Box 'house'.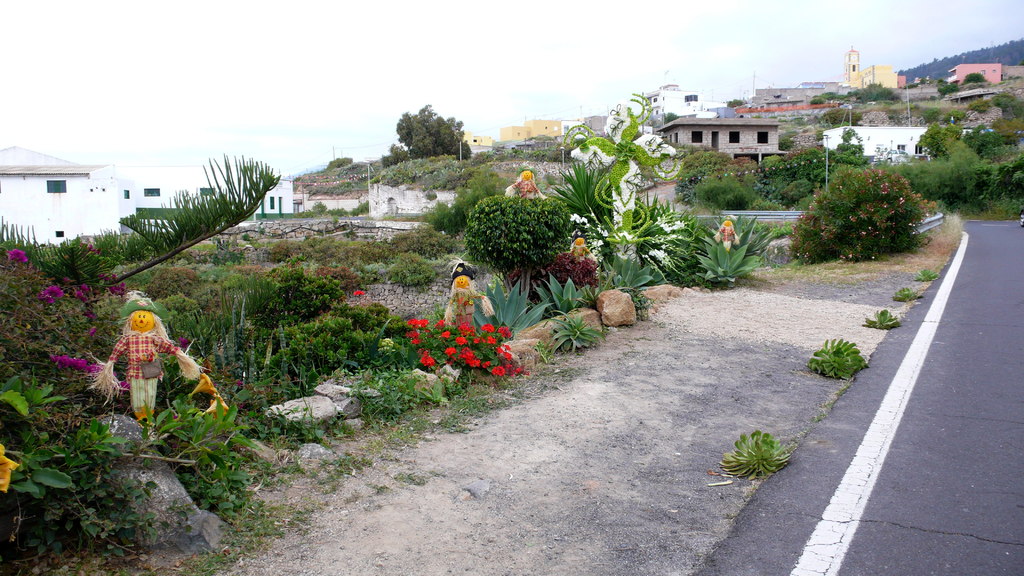
select_region(947, 54, 1023, 84).
